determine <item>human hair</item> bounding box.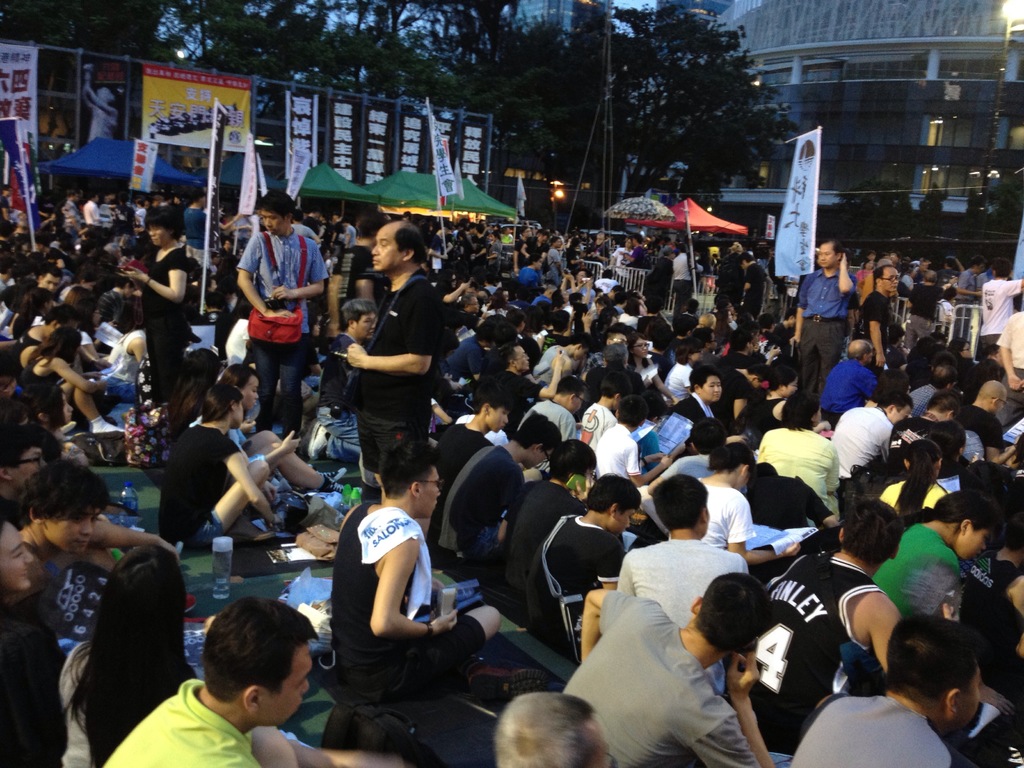
Determined: (475, 317, 493, 347).
